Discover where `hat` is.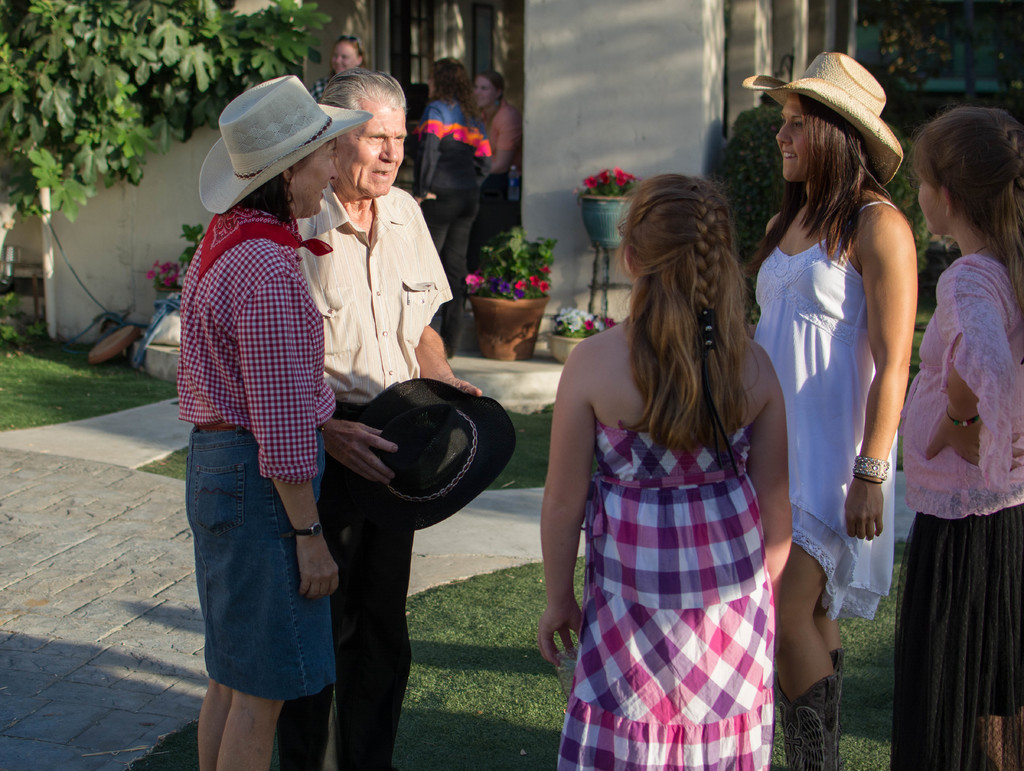
Discovered at [x1=339, y1=376, x2=516, y2=533].
